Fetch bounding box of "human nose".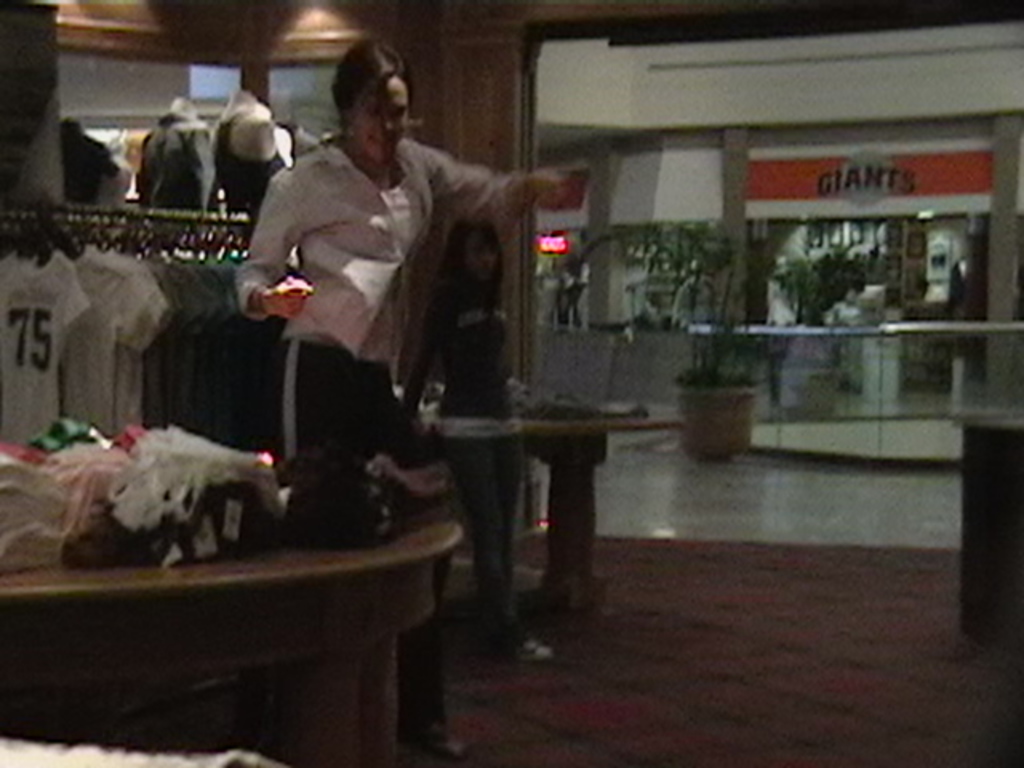
Bbox: <box>381,117,390,130</box>.
